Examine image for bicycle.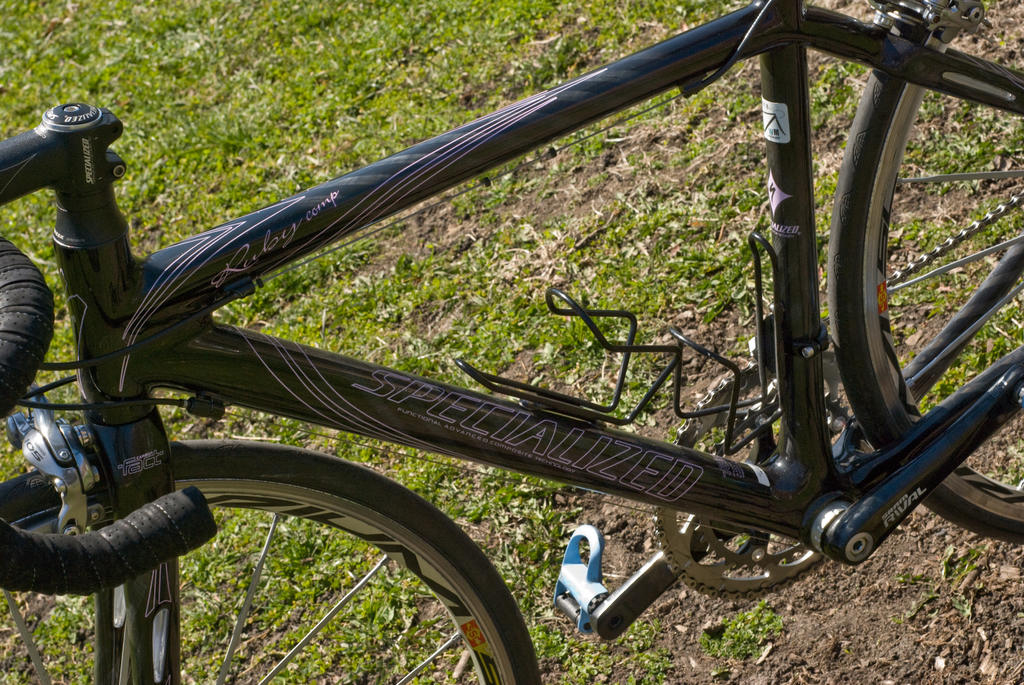
Examination result: left=20, top=0, right=1023, bottom=684.
